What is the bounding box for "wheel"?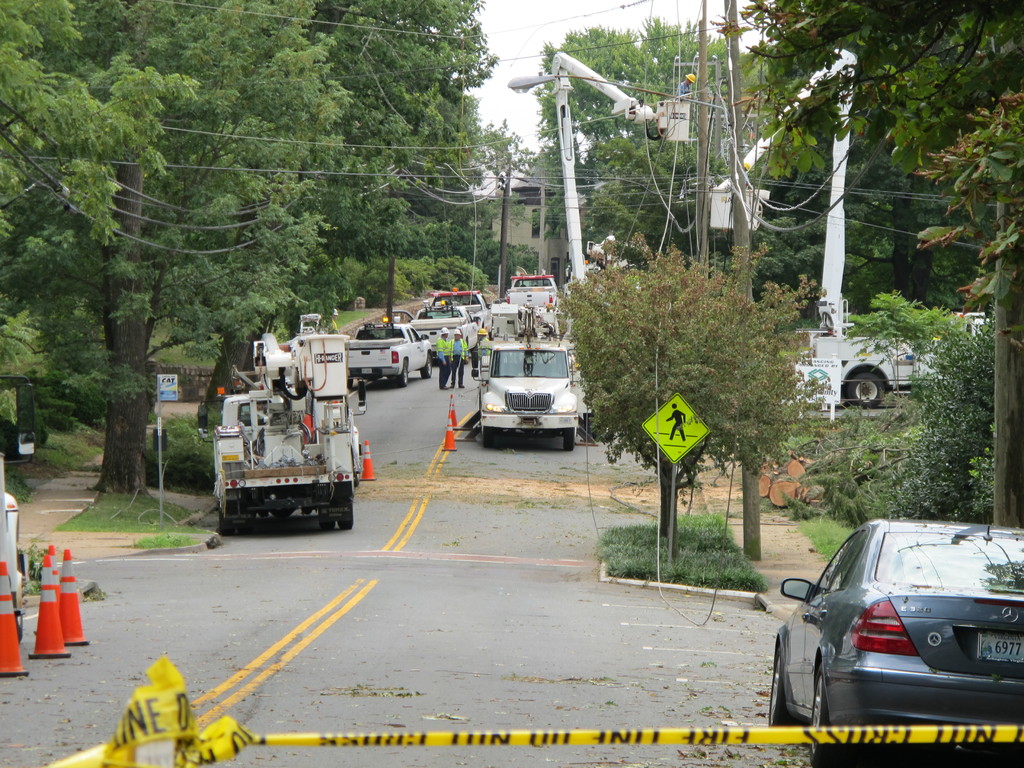
bbox=[846, 371, 884, 409].
